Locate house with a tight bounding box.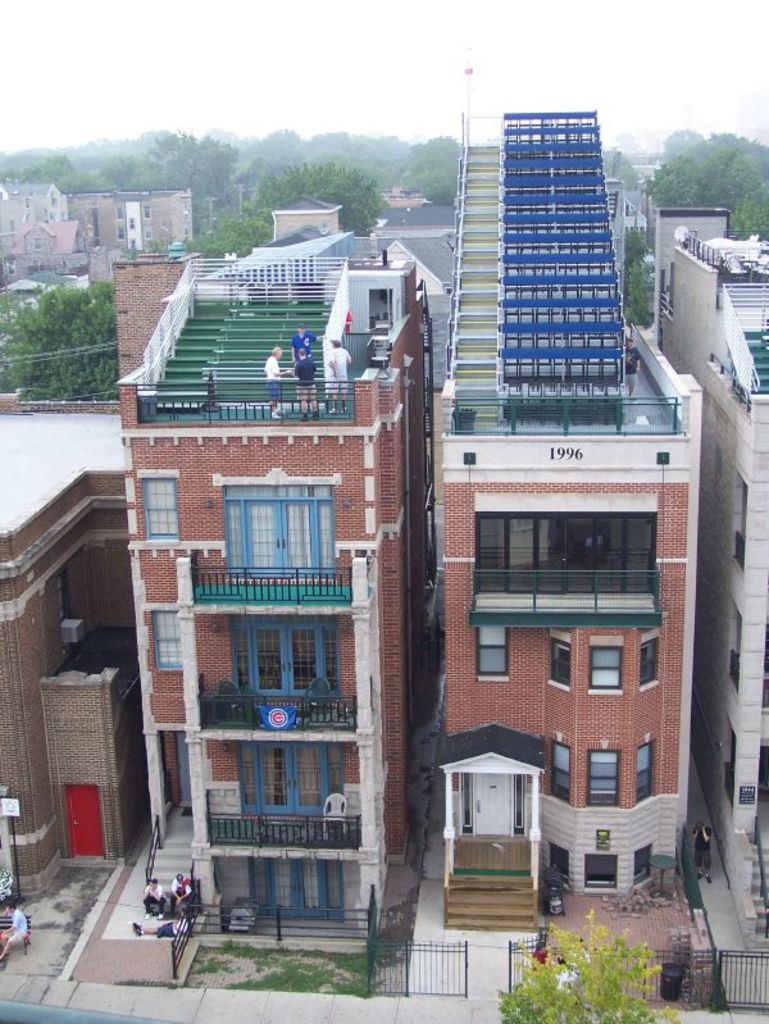
select_region(123, 204, 145, 263).
